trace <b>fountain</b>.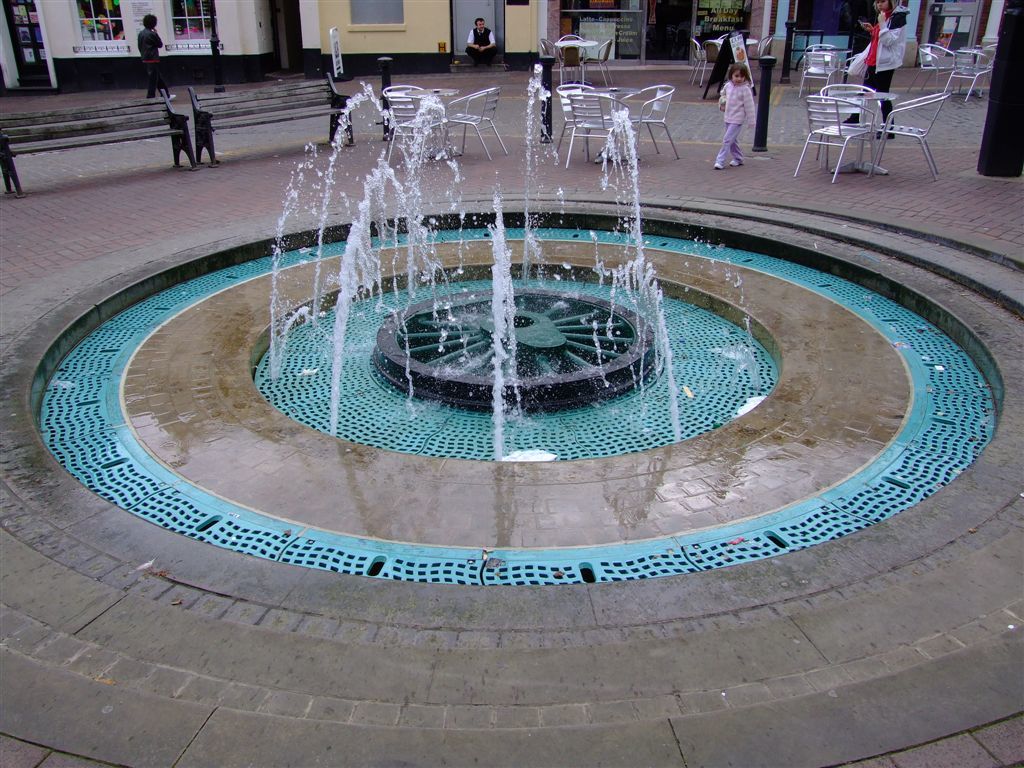
Traced to 25 49 1006 596.
